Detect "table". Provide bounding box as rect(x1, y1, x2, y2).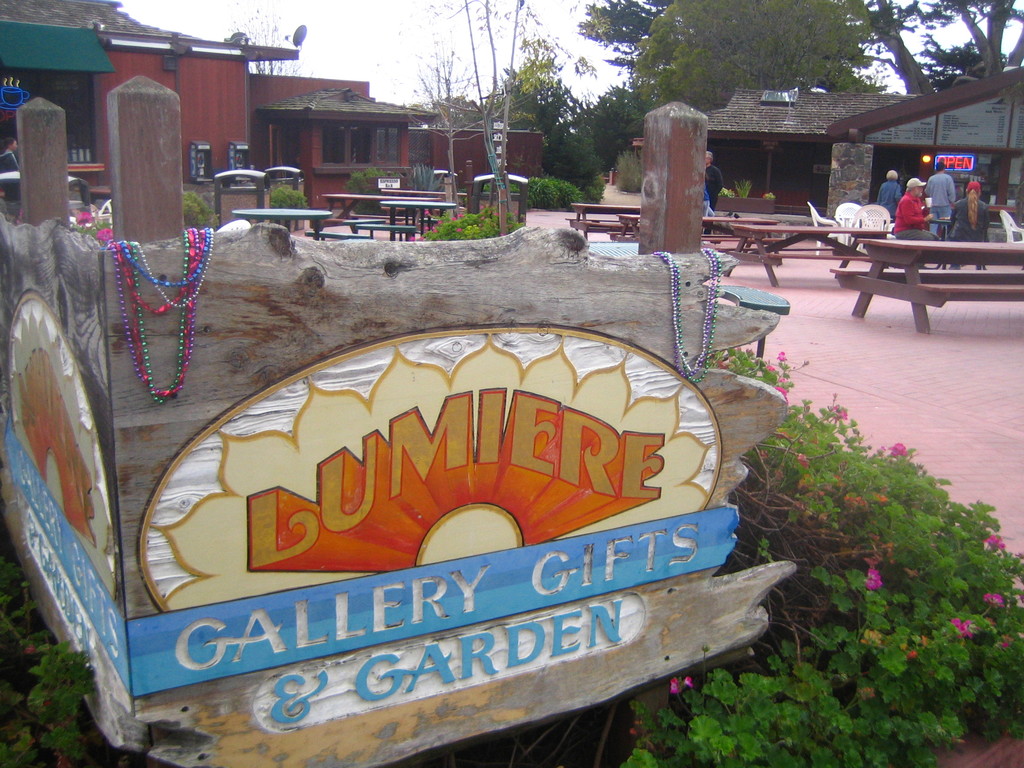
rect(833, 237, 993, 315).
